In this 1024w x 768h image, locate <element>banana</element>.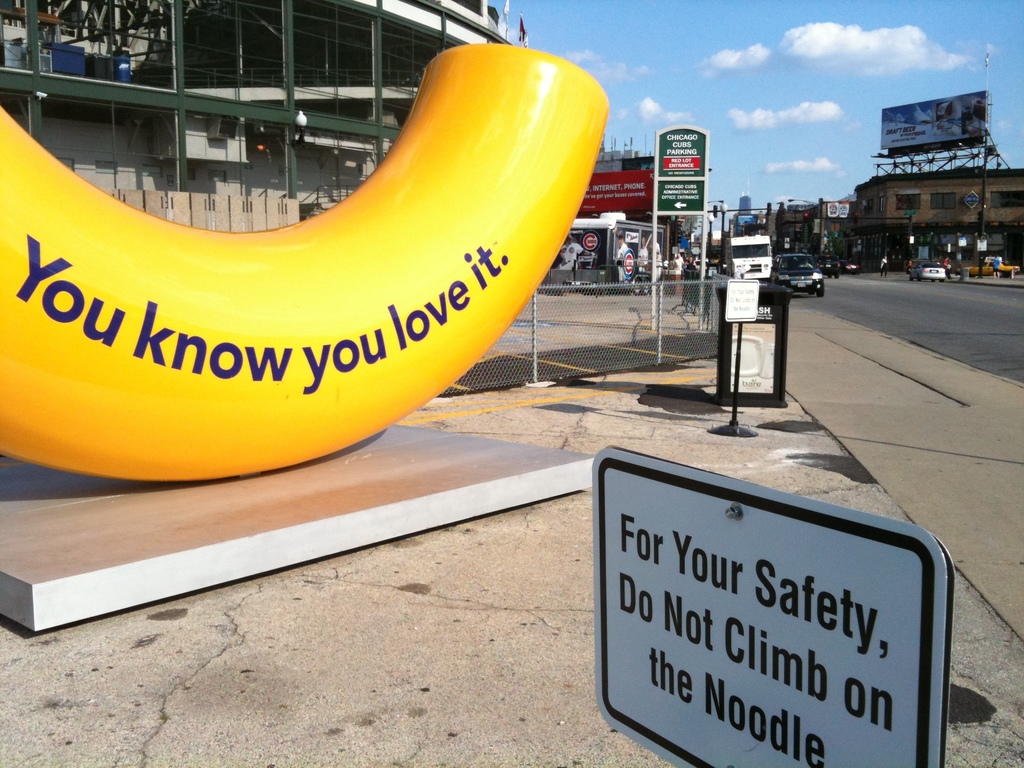
Bounding box: region(0, 0, 654, 469).
